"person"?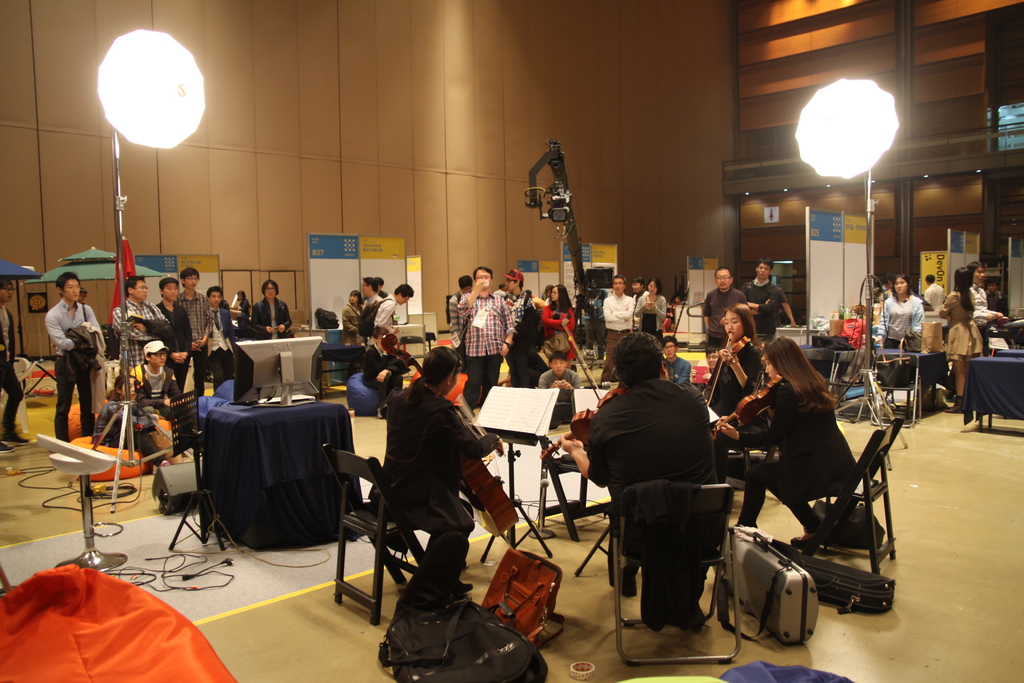
(x1=33, y1=254, x2=100, y2=456)
